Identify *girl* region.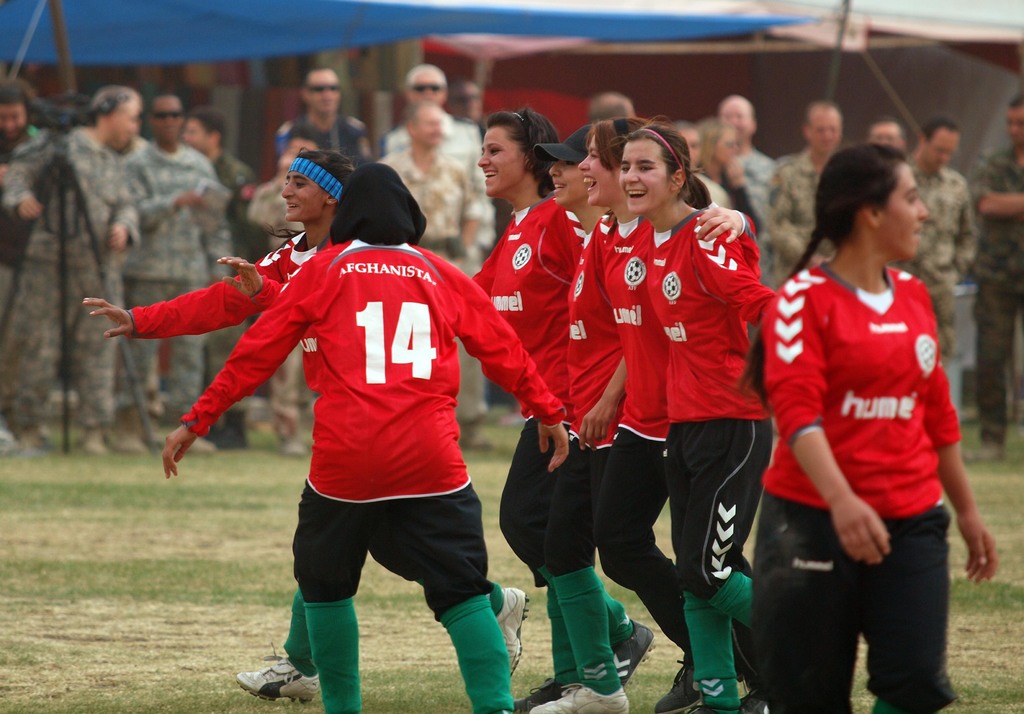
Region: (641, 124, 773, 702).
